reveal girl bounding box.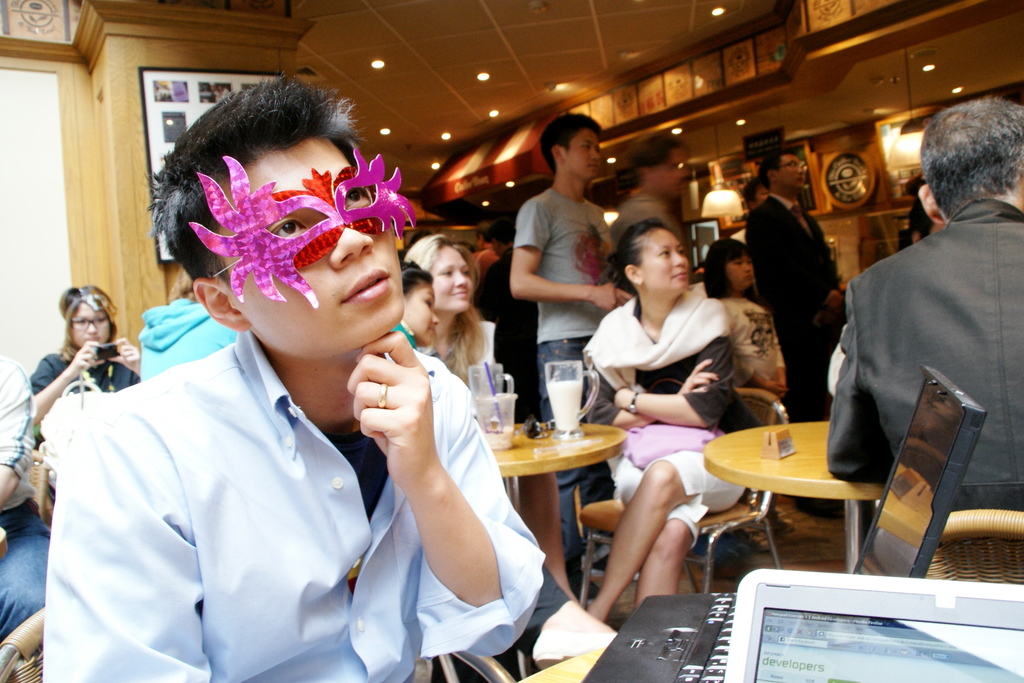
Revealed: (x1=591, y1=219, x2=753, y2=609).
